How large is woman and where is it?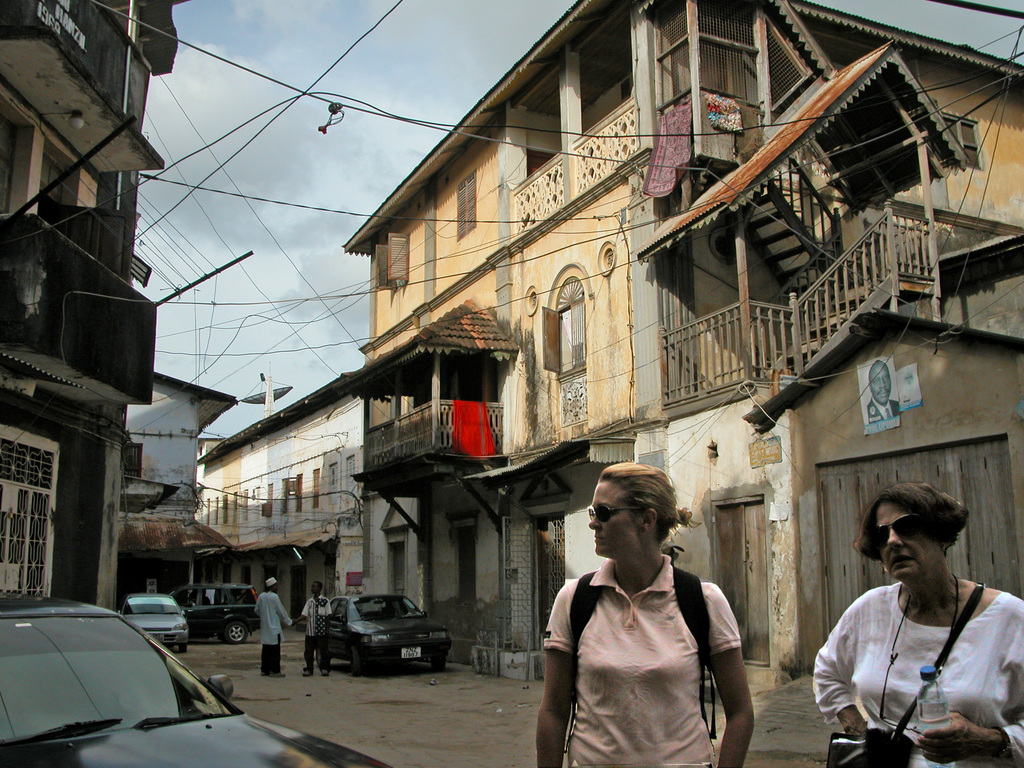
Bounding box: pyautogui.locateOnScreen(537, 462, 759, 767).
